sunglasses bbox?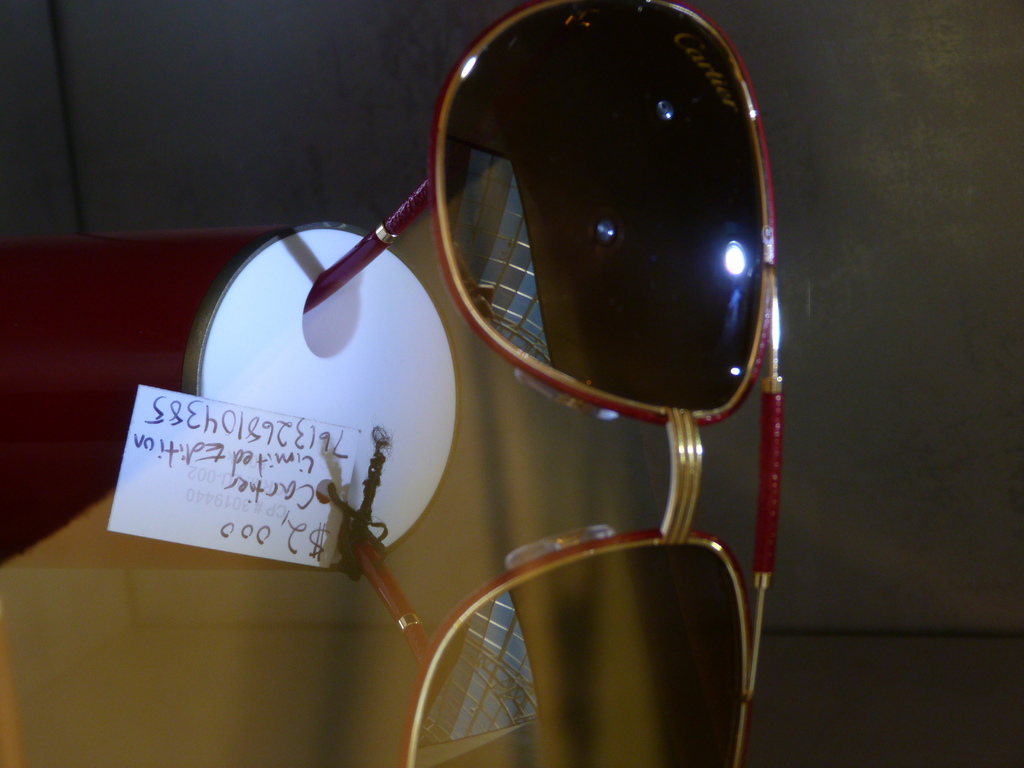
307, 0, 784, 767
